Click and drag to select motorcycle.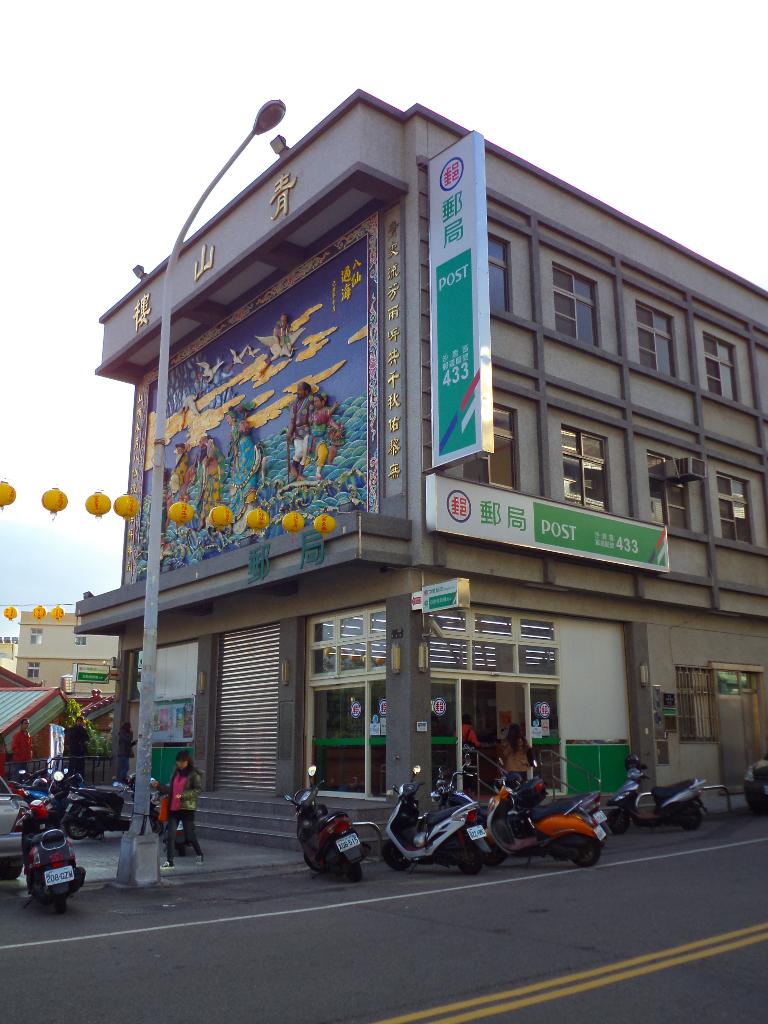
Selection: <box>154,781,193,859</box>.
